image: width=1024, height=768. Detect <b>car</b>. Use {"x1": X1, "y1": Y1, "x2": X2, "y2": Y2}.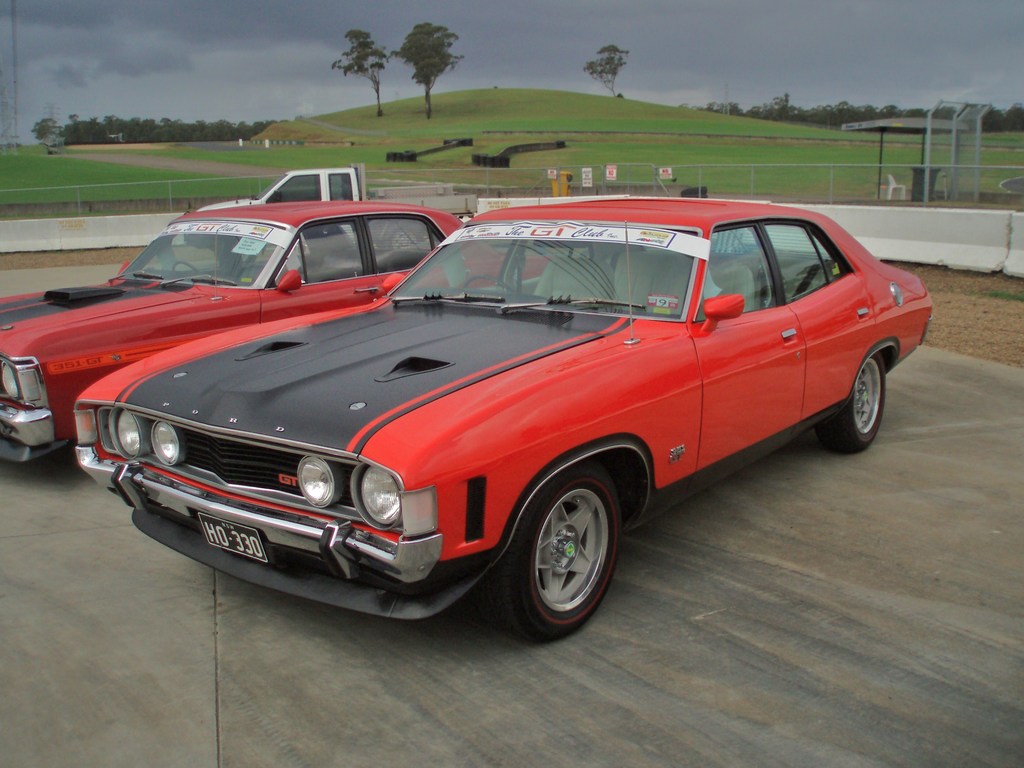
{"x1": 77, "y1": 198, "x2": 938, "y2": 636}.
